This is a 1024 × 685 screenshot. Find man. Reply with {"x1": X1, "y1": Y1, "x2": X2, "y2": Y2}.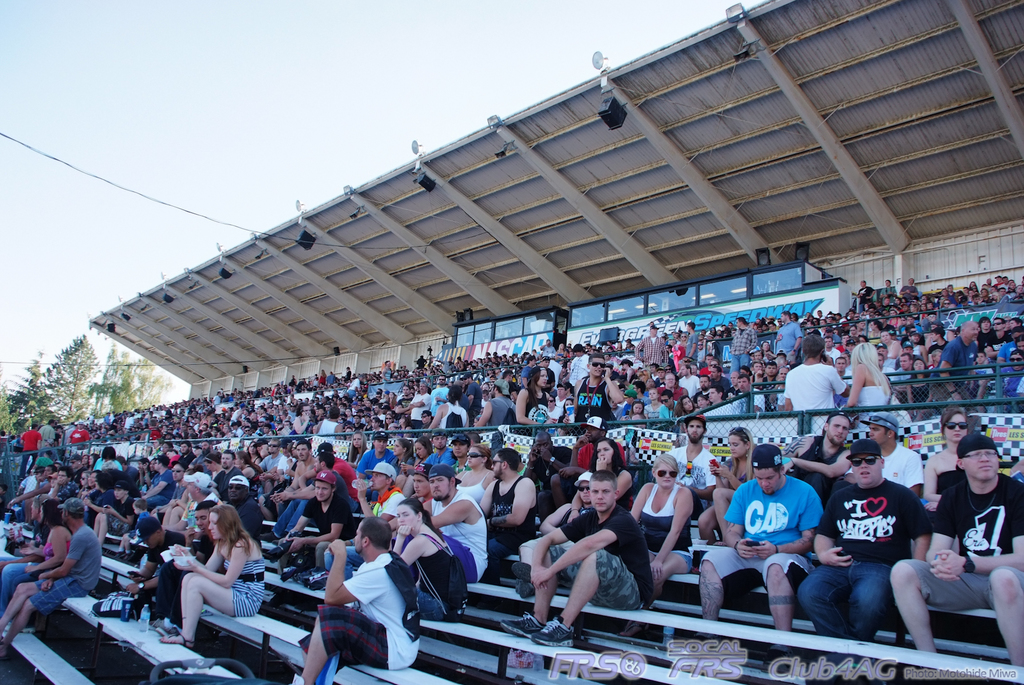
{"x1": 319, "y1": 459, "x2": 403, "y2": 584}.
